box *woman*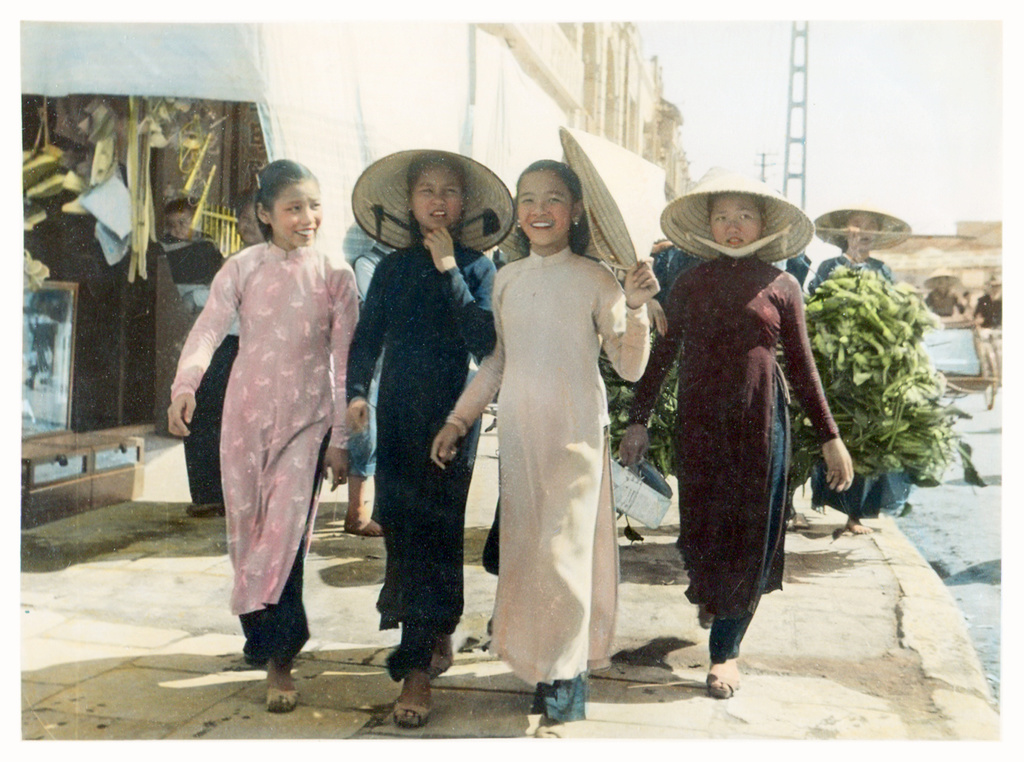
[x1=422, y1=162, x2=655, y2=745]
